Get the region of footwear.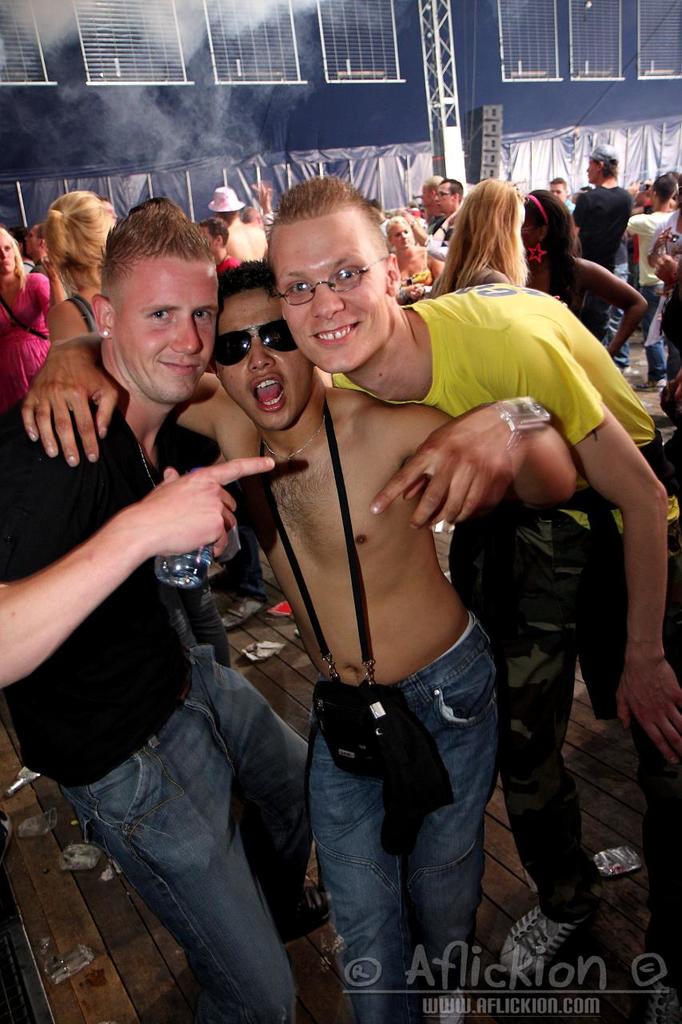
rect(0, 806, 12, 866).
